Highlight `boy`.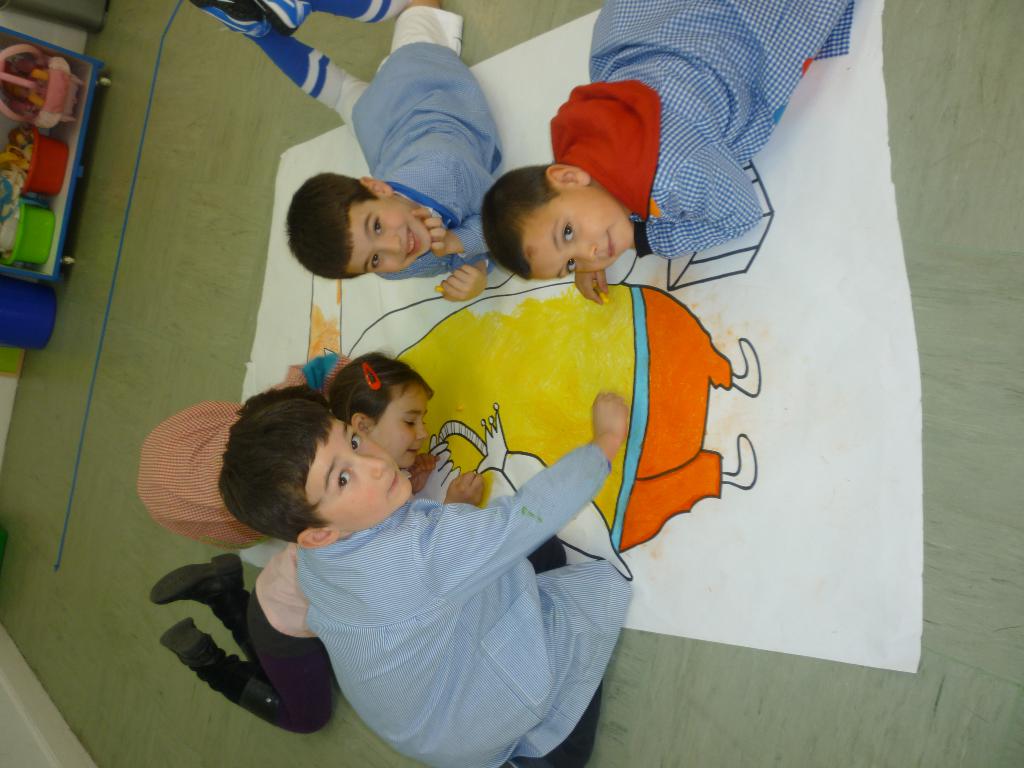
Highlighted region: bbox=(481, 3, 857, 309).
